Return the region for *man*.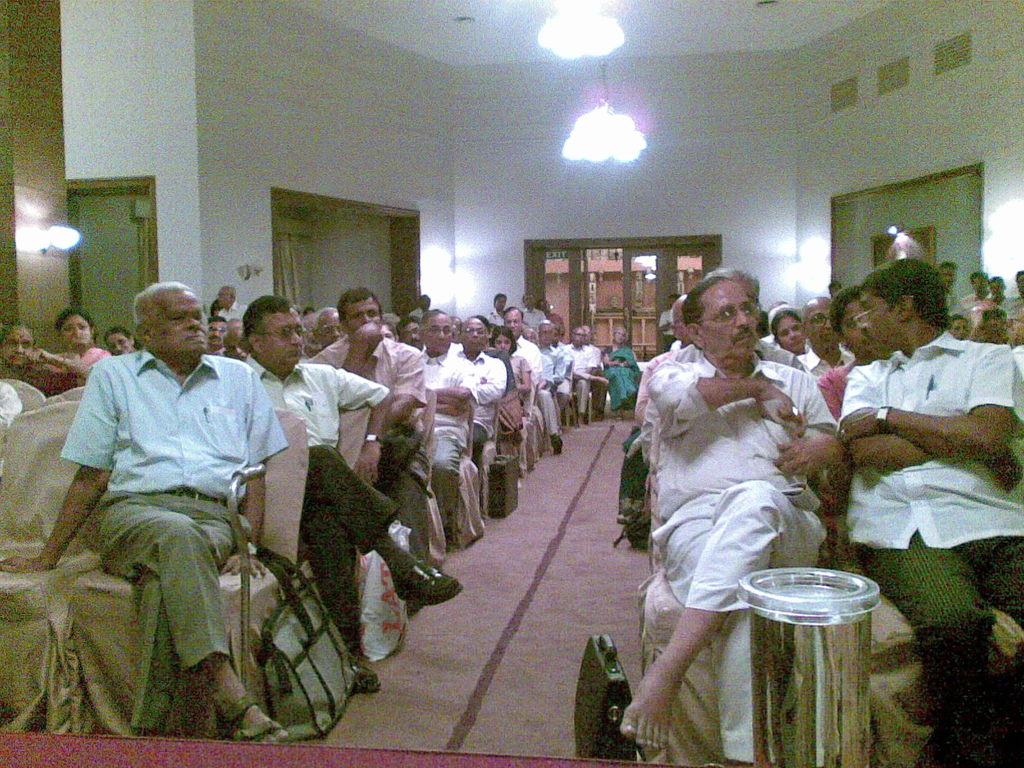
(404,289,432,318).
